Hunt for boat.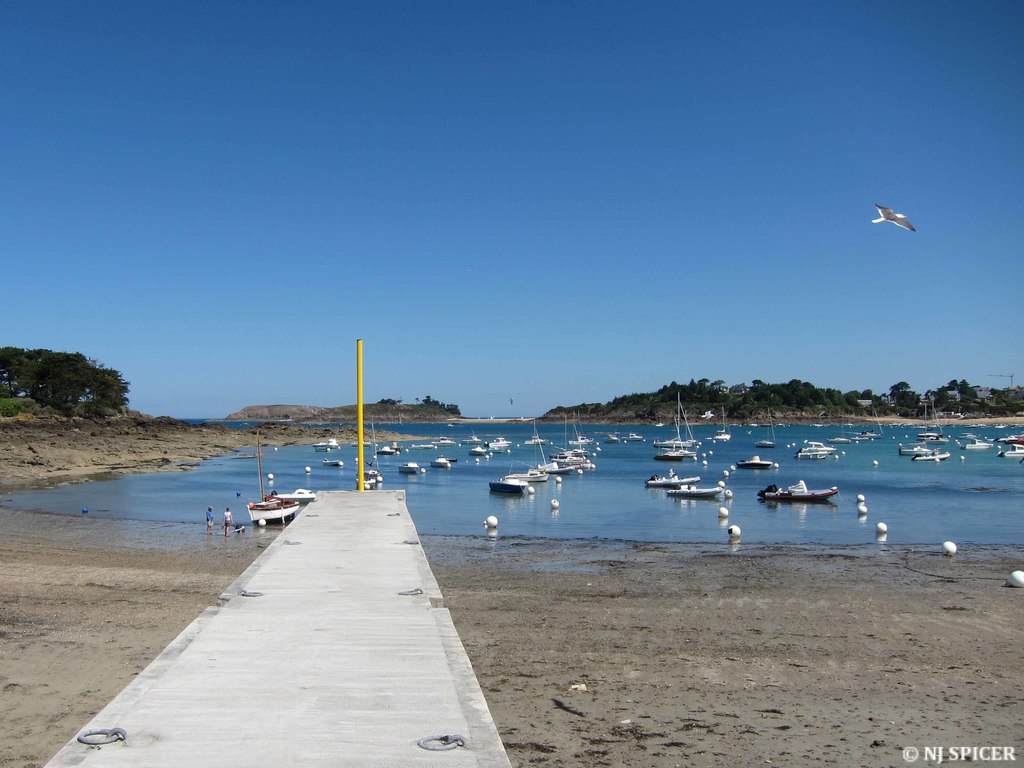
Hunted down at [left=849, top=436, right=867, bottom=447].
